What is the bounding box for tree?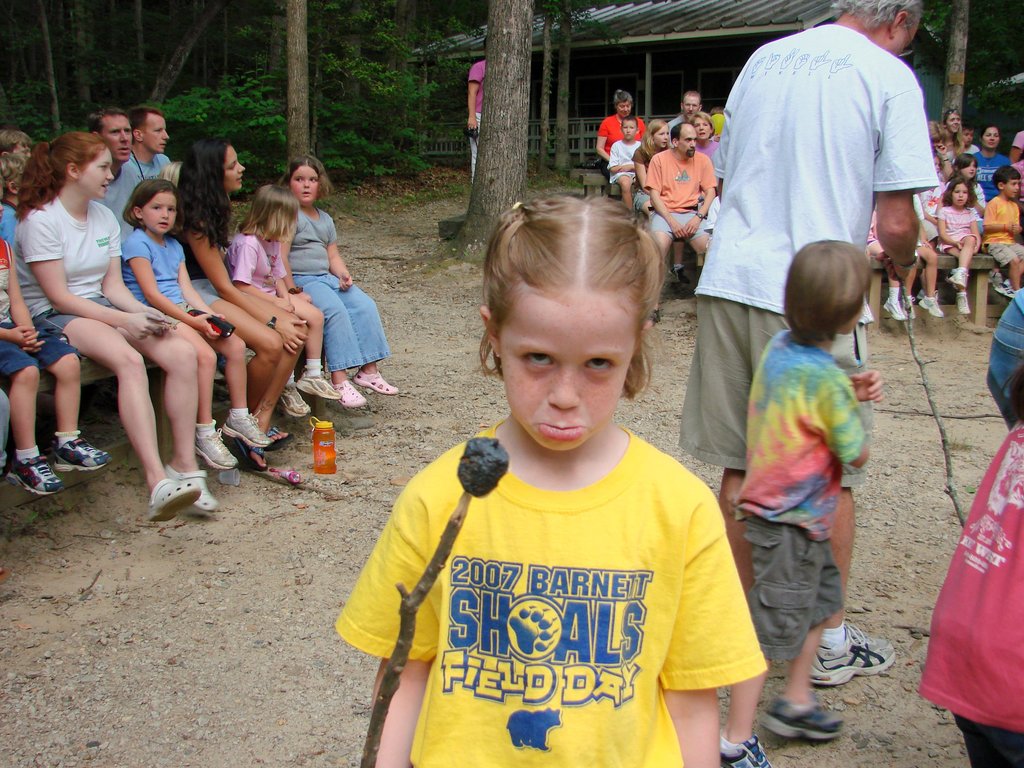
[left=552, top=0, right=624, bottom=172].
